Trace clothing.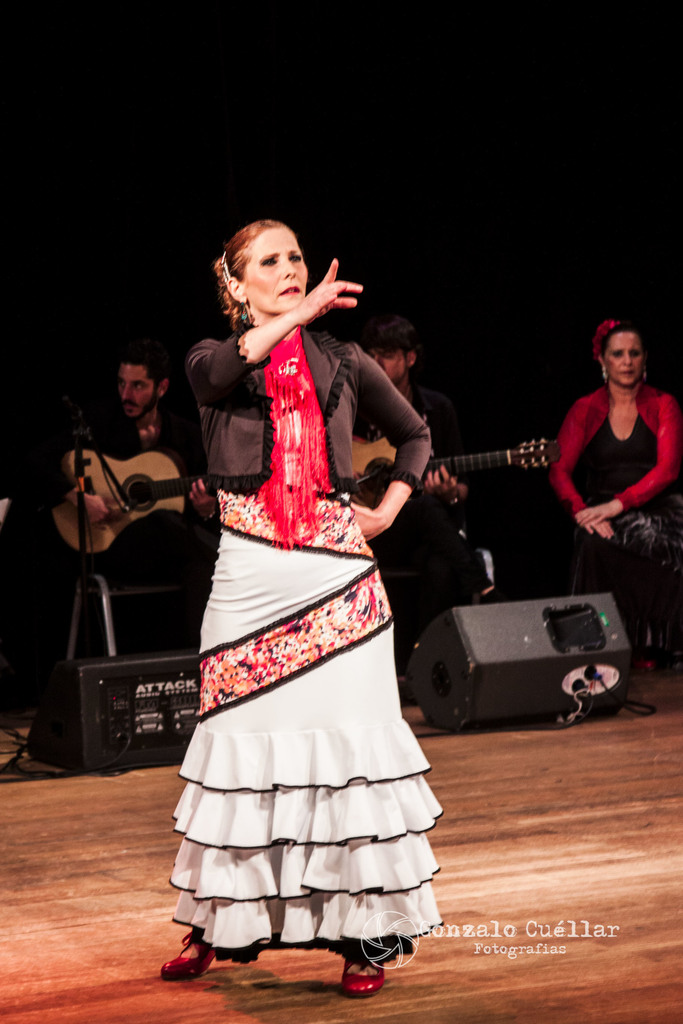
Traced to Rect(160, 332, 435, 937).
